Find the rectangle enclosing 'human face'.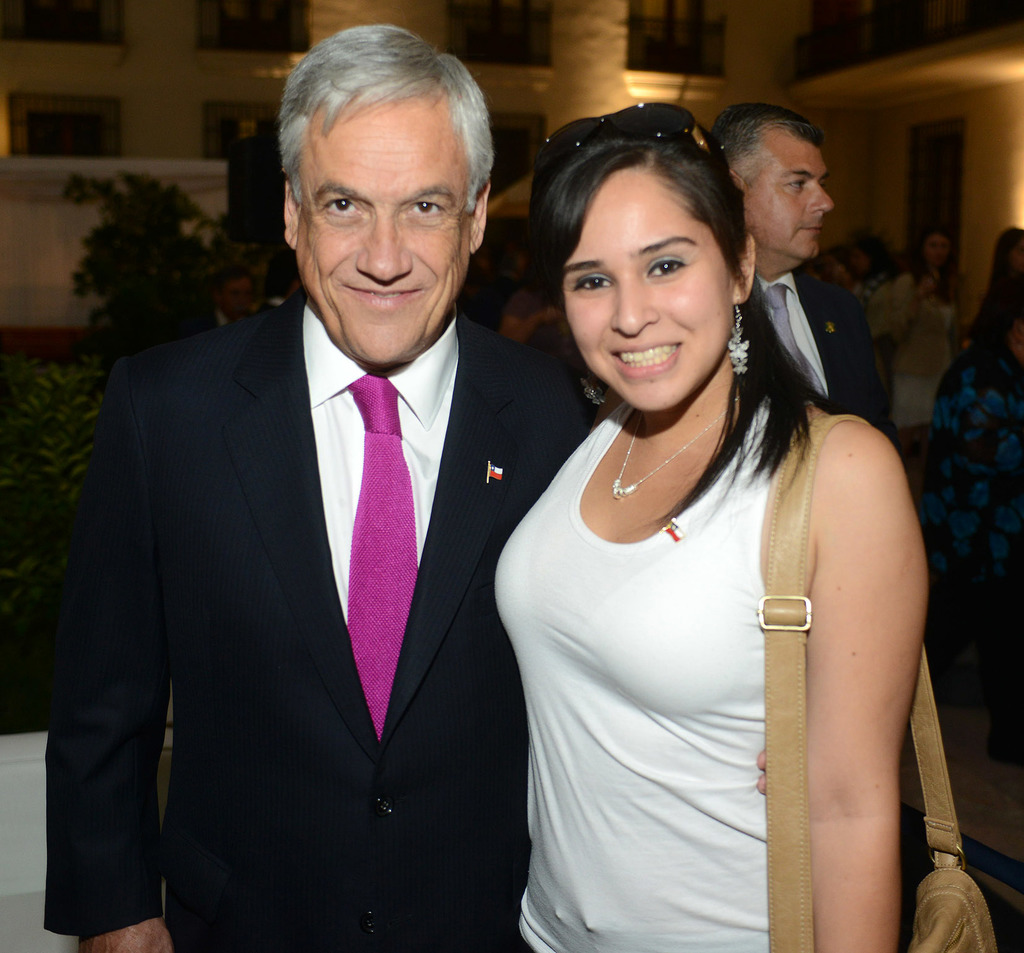
[x1=926, y1=238, x2=947, y2=264].
